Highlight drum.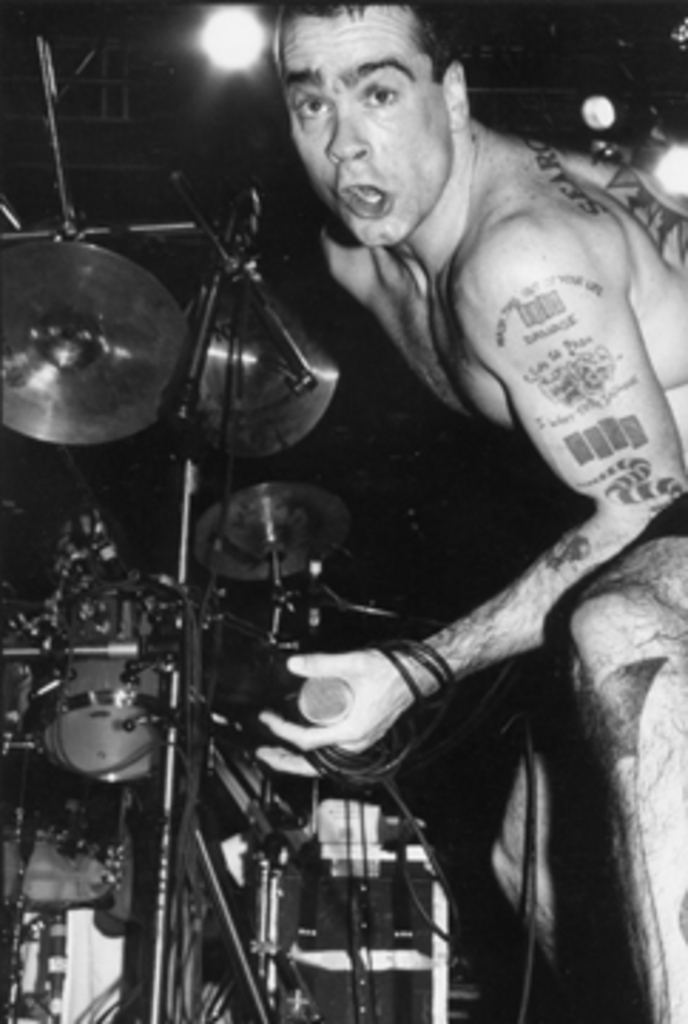
Highlighted region: BBox(40, 577, 199, 788).
